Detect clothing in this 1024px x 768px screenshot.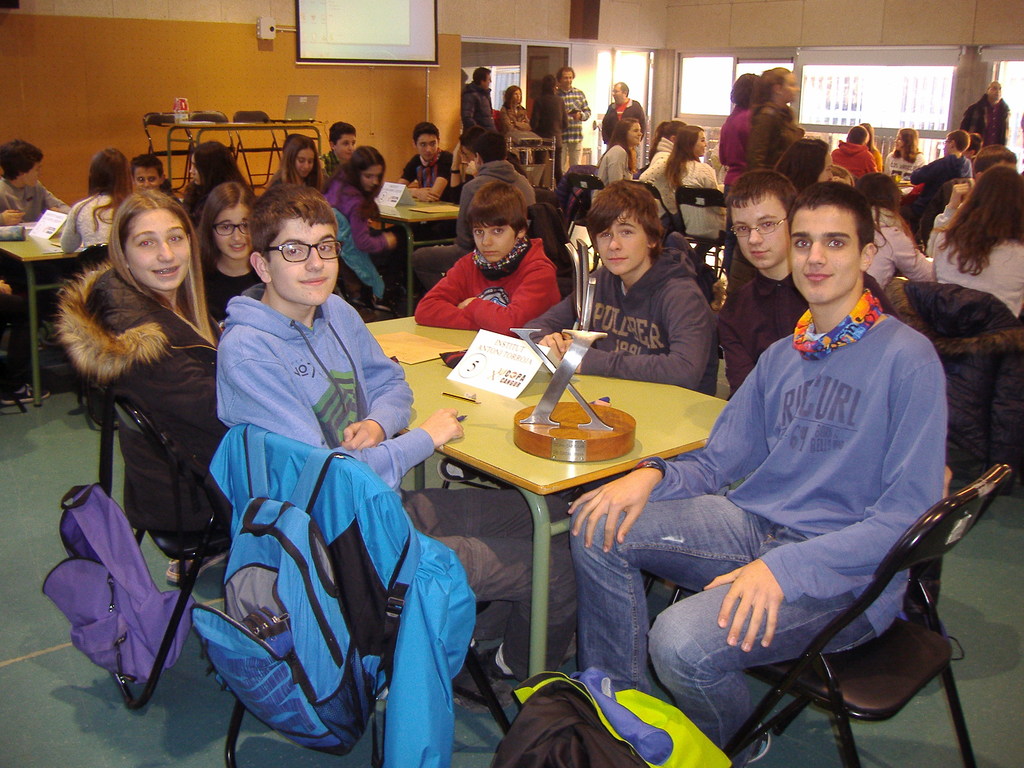
Detection: (51,259,221,544).
